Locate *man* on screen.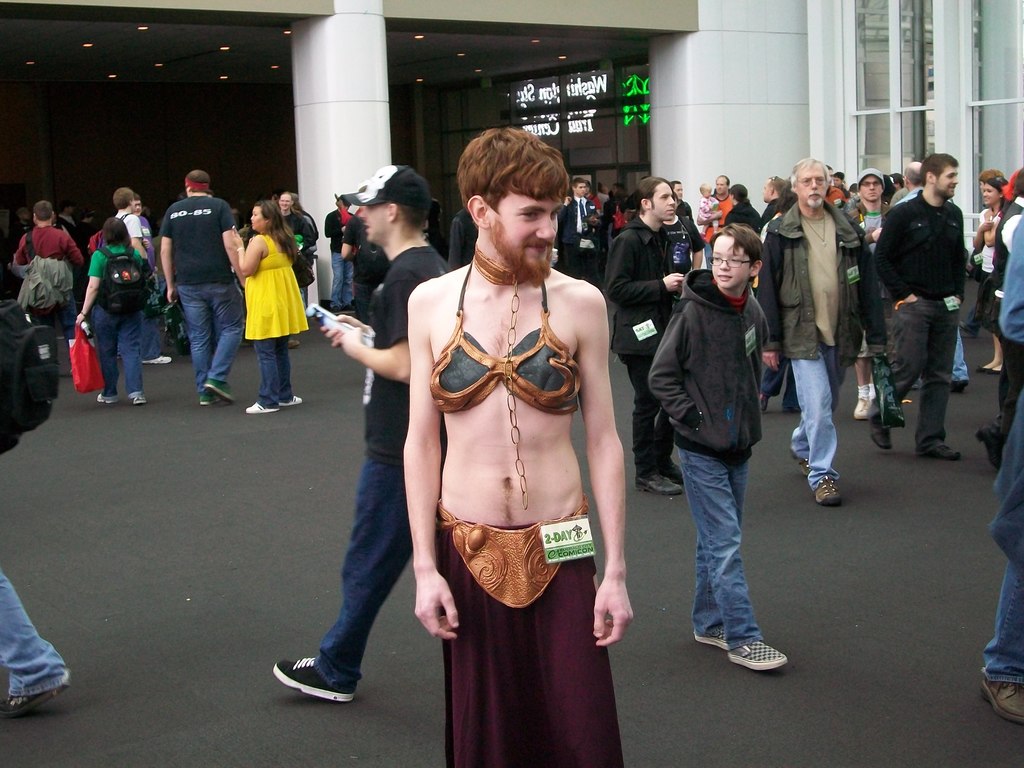
On screen at l=898, t=161, r=925, b=204.
